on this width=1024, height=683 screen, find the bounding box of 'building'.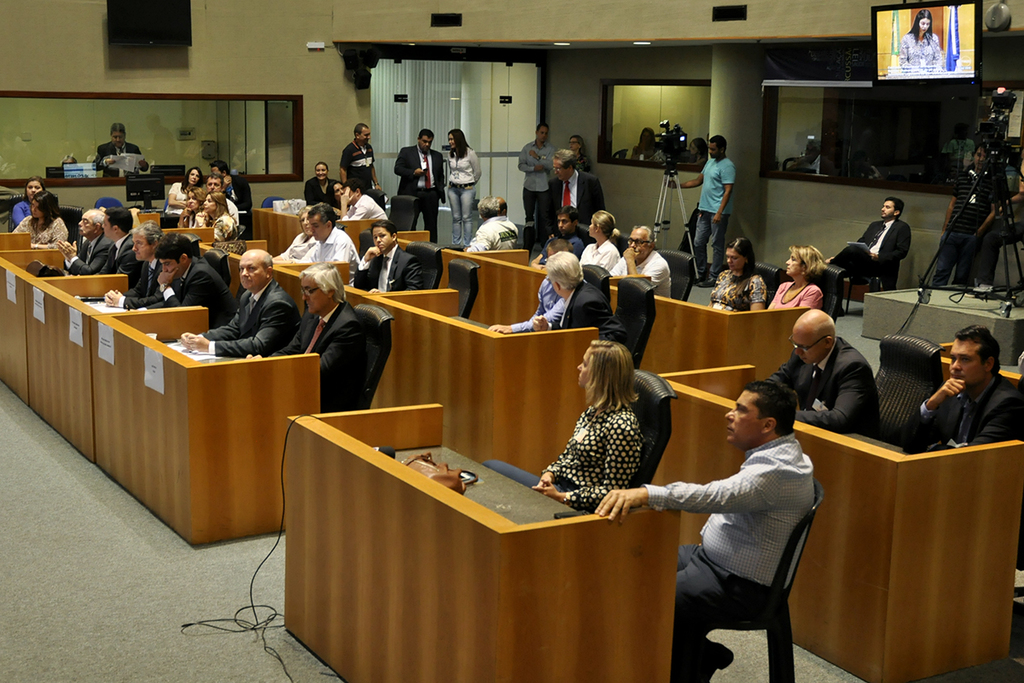
Bounding box: x1=0, y1=0, x2=1023, y2=682.
